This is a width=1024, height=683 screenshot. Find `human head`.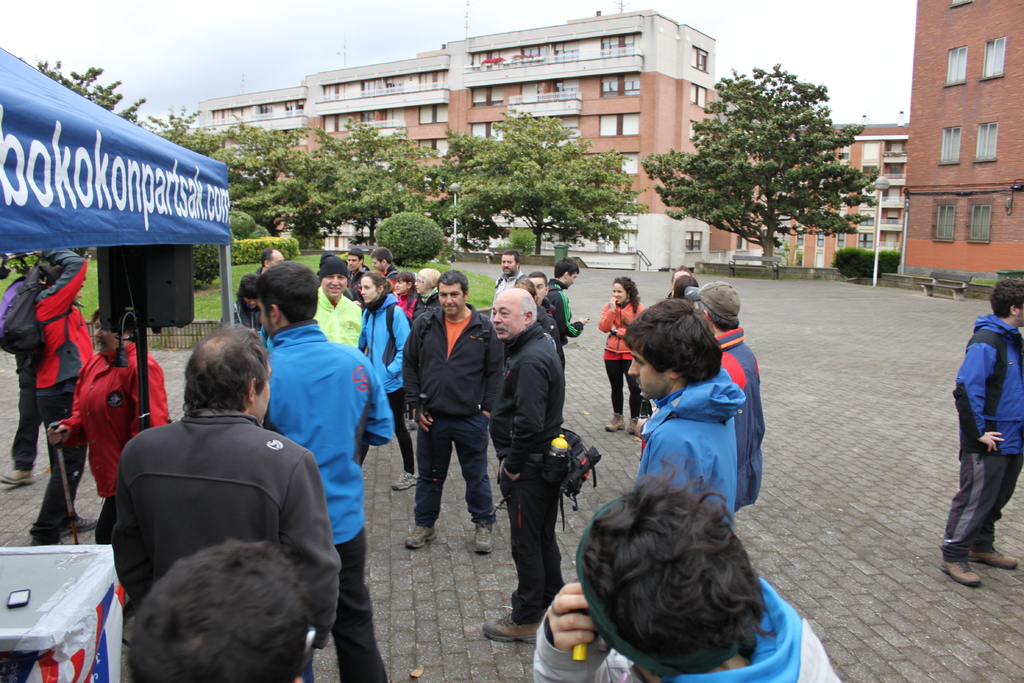
Bounding box: box=[485, 290, 536, 342].
